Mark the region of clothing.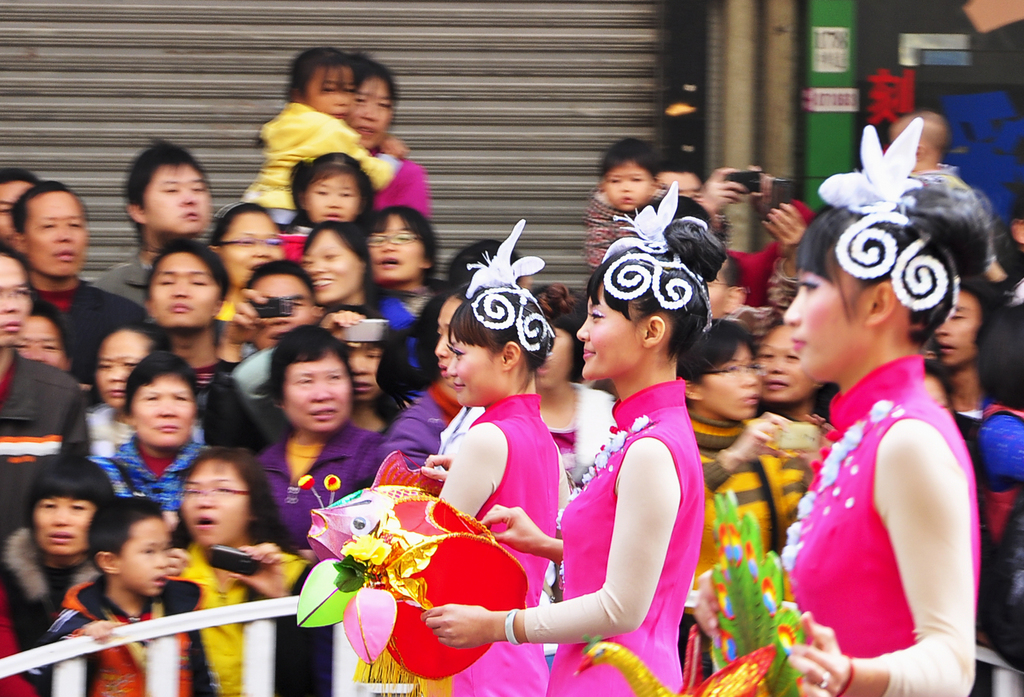
Region: bbox=[2, 357, 83, 551].
